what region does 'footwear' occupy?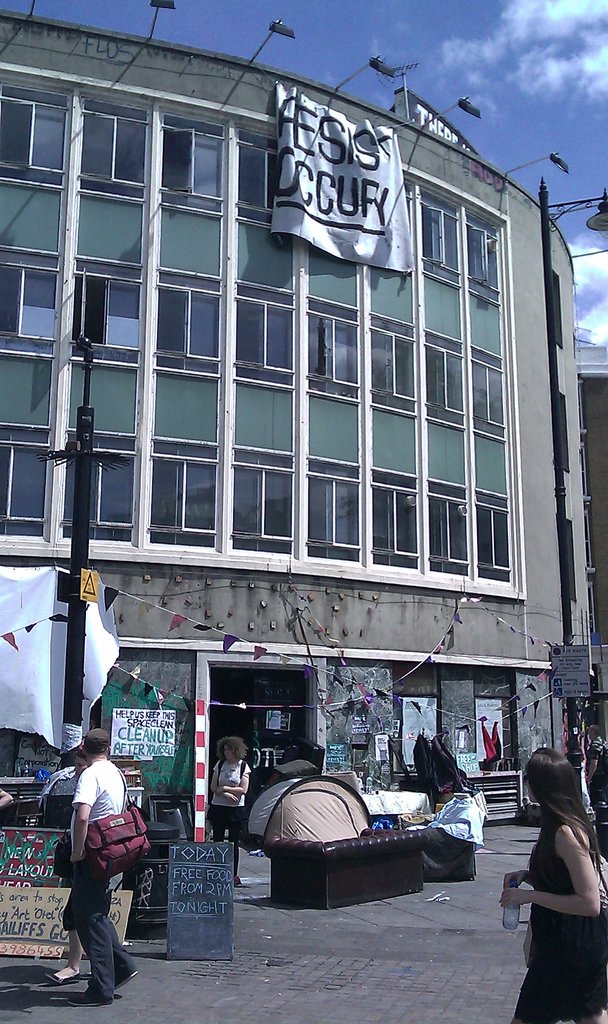
68, 989, 116, 1005.
